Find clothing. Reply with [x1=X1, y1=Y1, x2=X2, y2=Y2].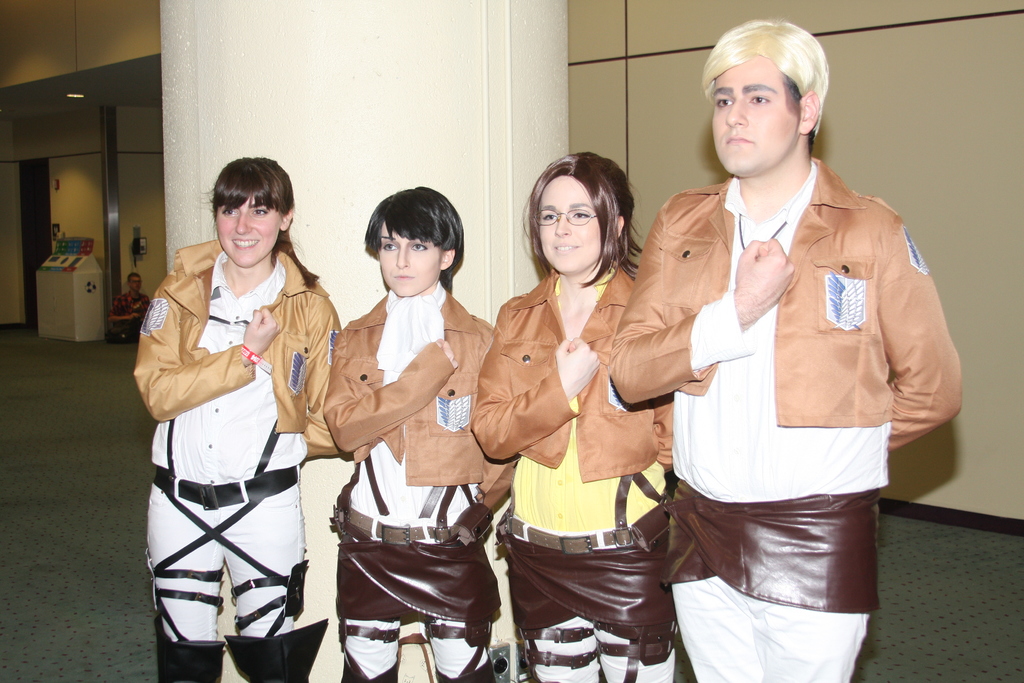
[x1=599, y1=180, x2=968, y2=679].
